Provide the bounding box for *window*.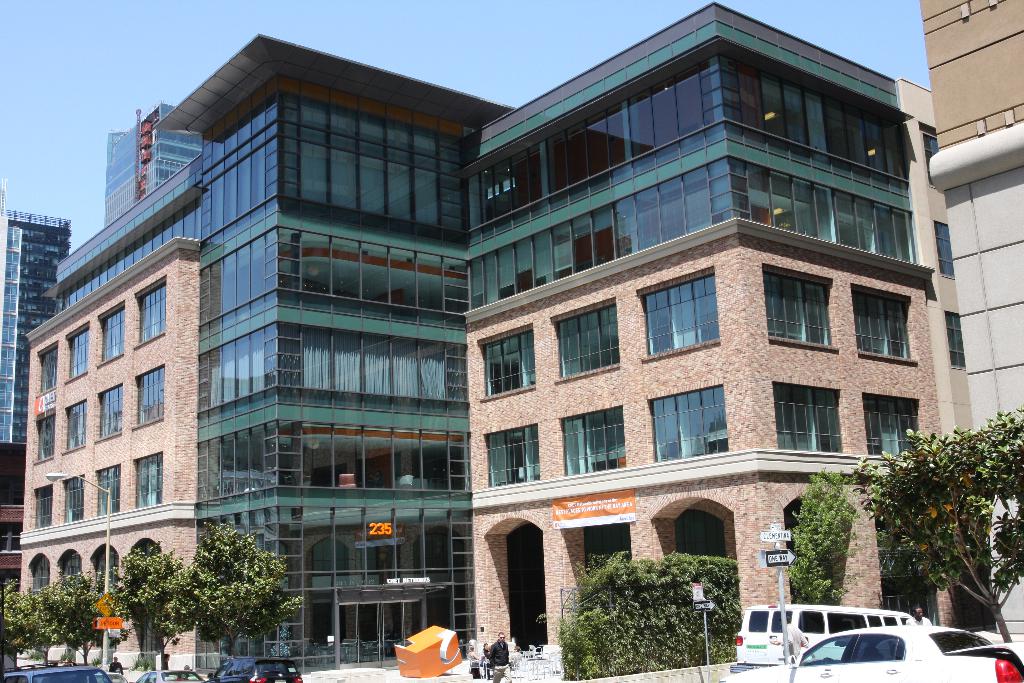
946:313:970:370.
